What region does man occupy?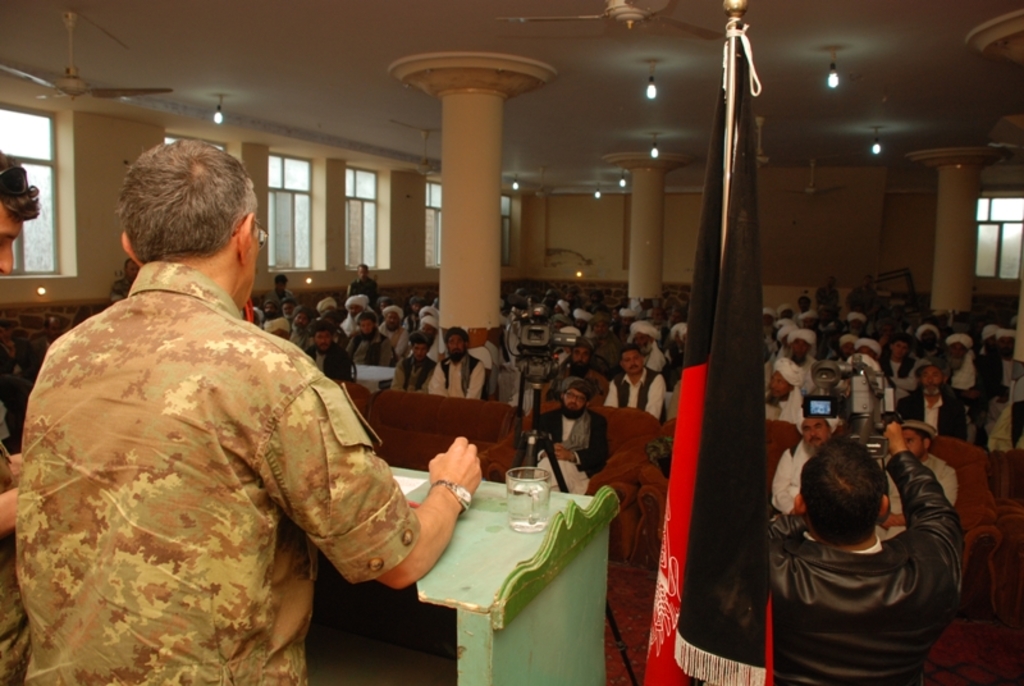
(886, 326, 922, 393).
